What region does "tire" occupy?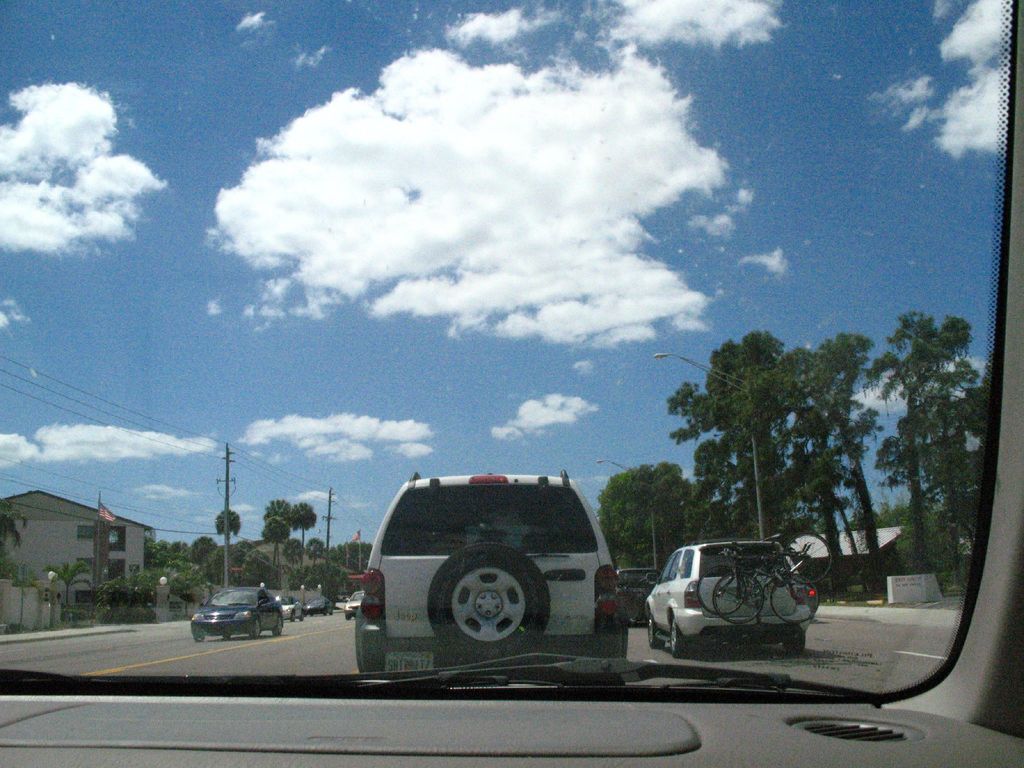
{"left": 417, "top": 565, "right": 561, "bottom": 660}.
